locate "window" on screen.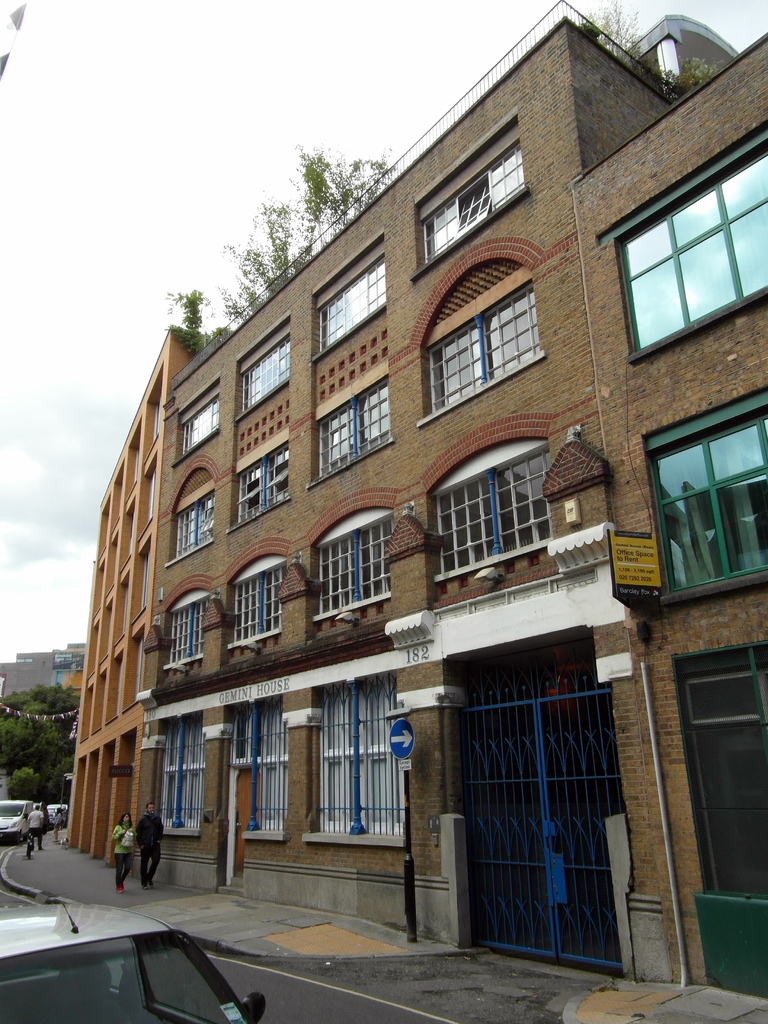
On screen at [238,445,287,518].
